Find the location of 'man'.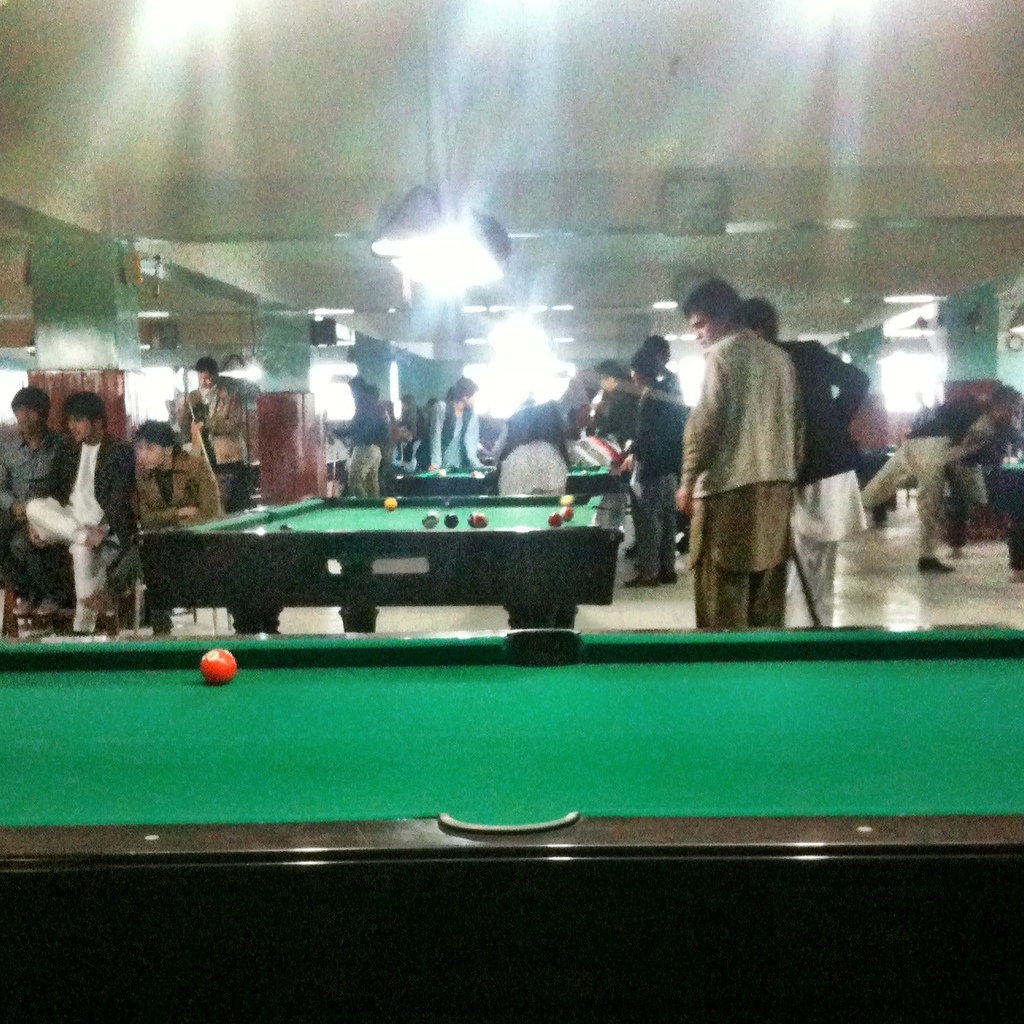
Location: box=[615, 351, 677, 585].
